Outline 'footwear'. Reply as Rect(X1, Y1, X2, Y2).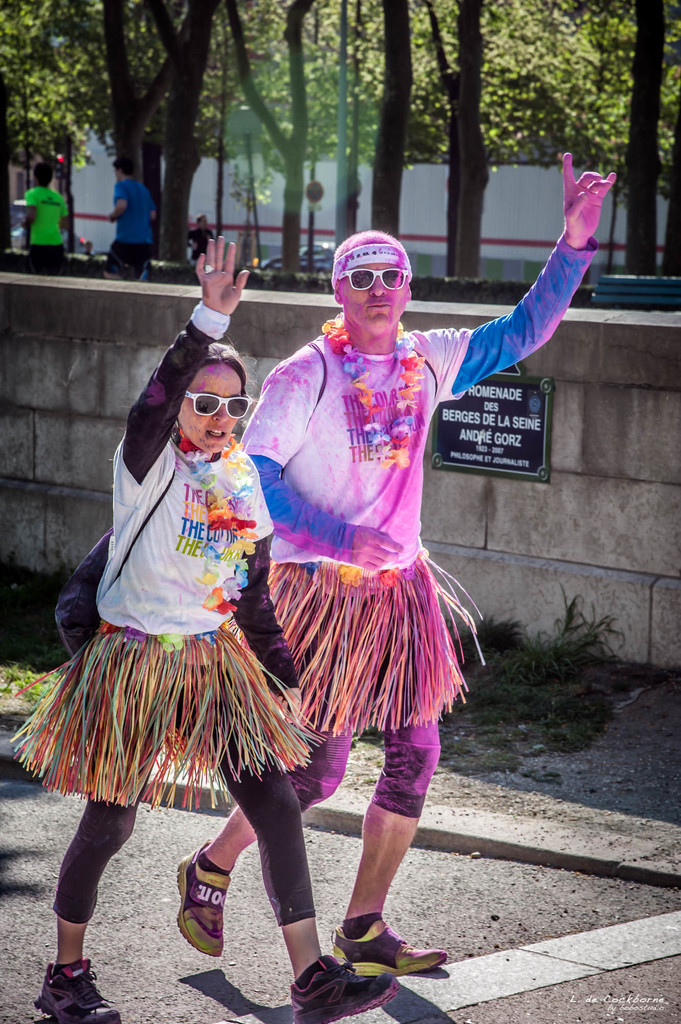
Rect(291, 943, 390, 1023).
